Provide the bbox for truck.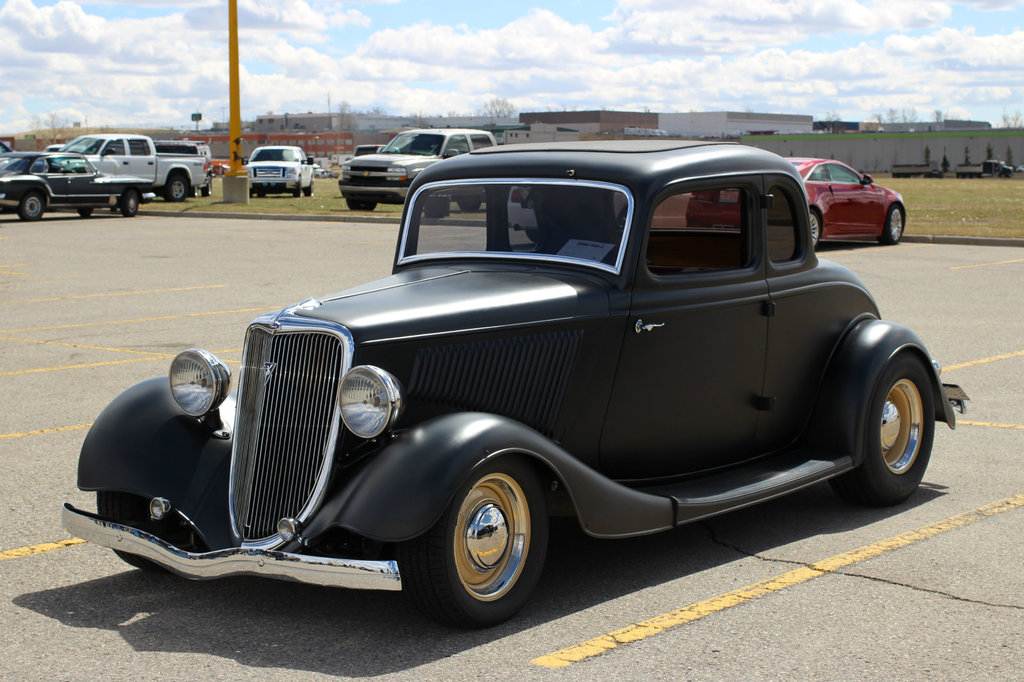
5 127 205 210.
